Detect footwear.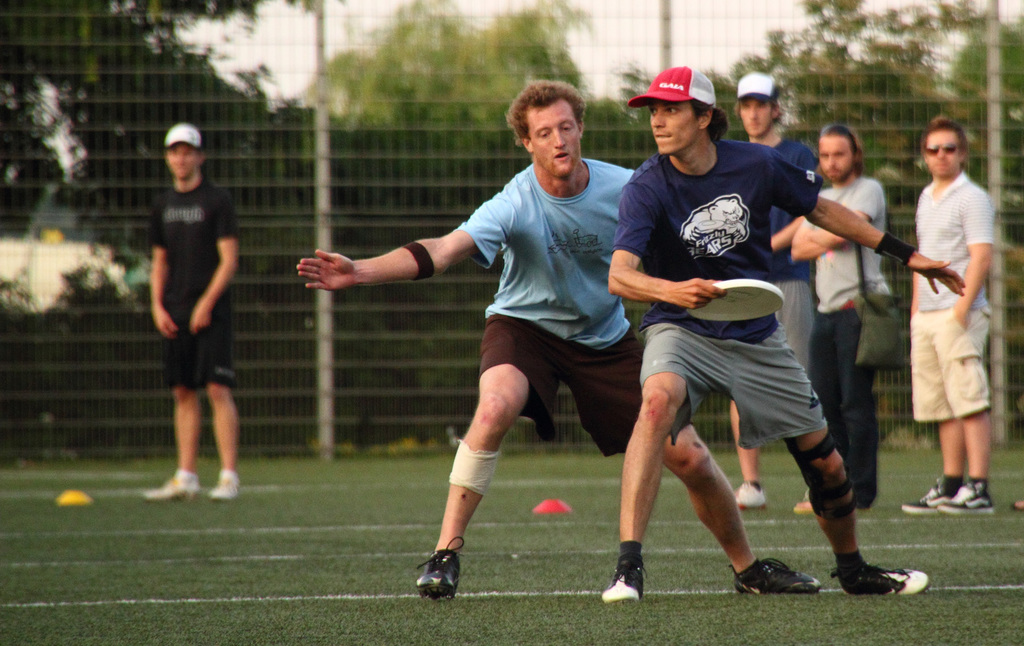
Detected at rect(940, 480, 995, 517).
